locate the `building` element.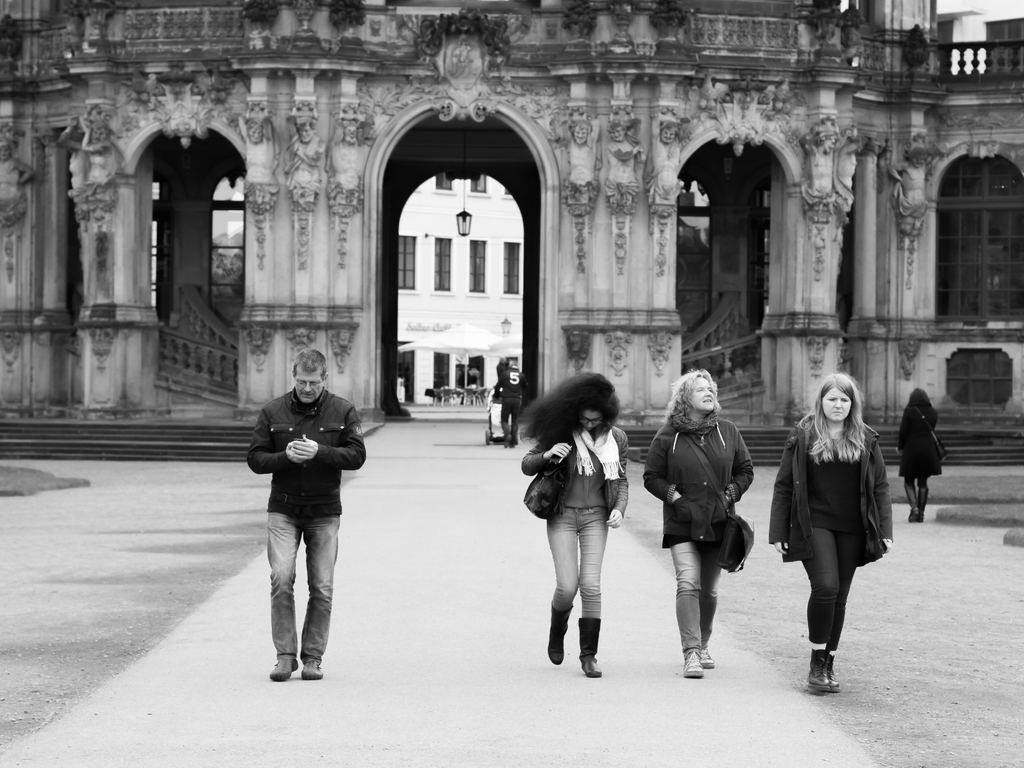
Element bbox: locate(0, 0, 1023, 455).
